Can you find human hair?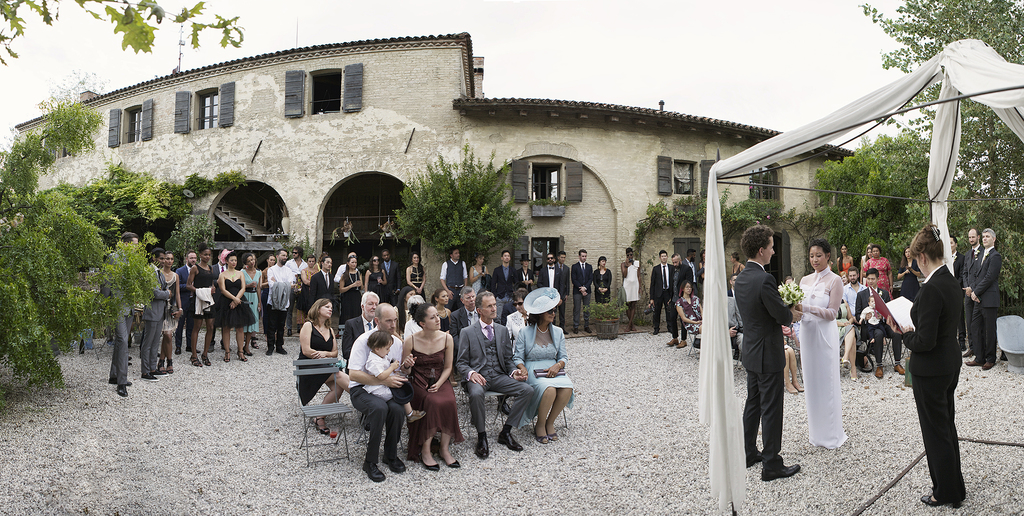
Yes, bounding box: 463, 289, 475, 300.
